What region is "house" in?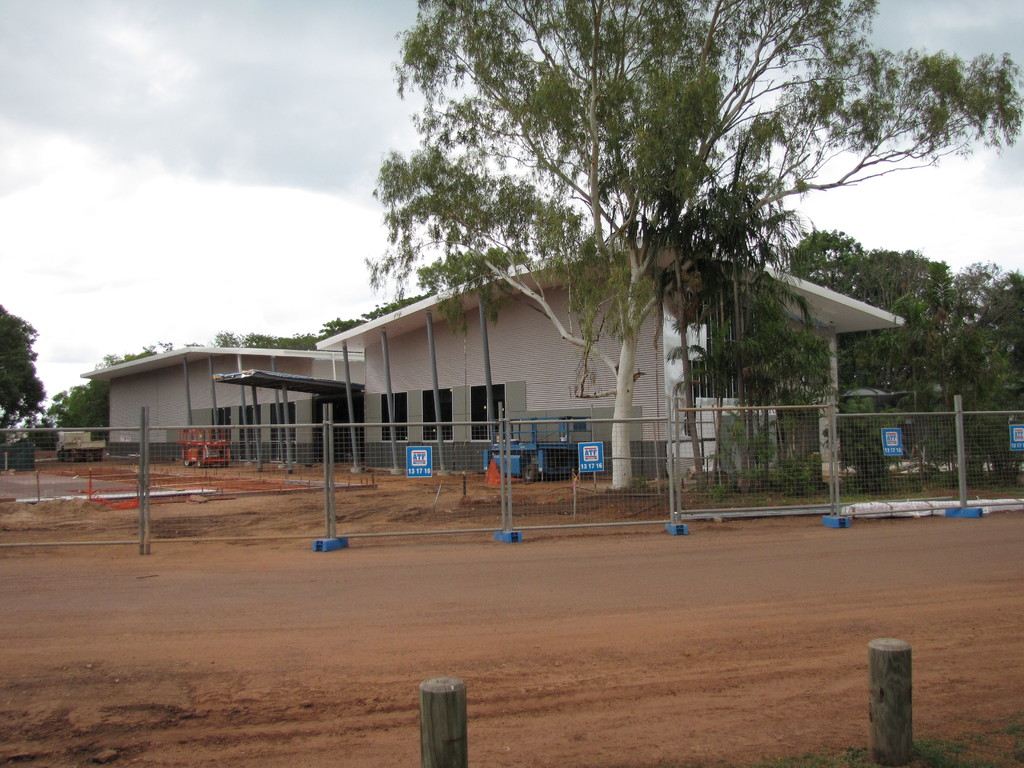
75/345/365/463.
